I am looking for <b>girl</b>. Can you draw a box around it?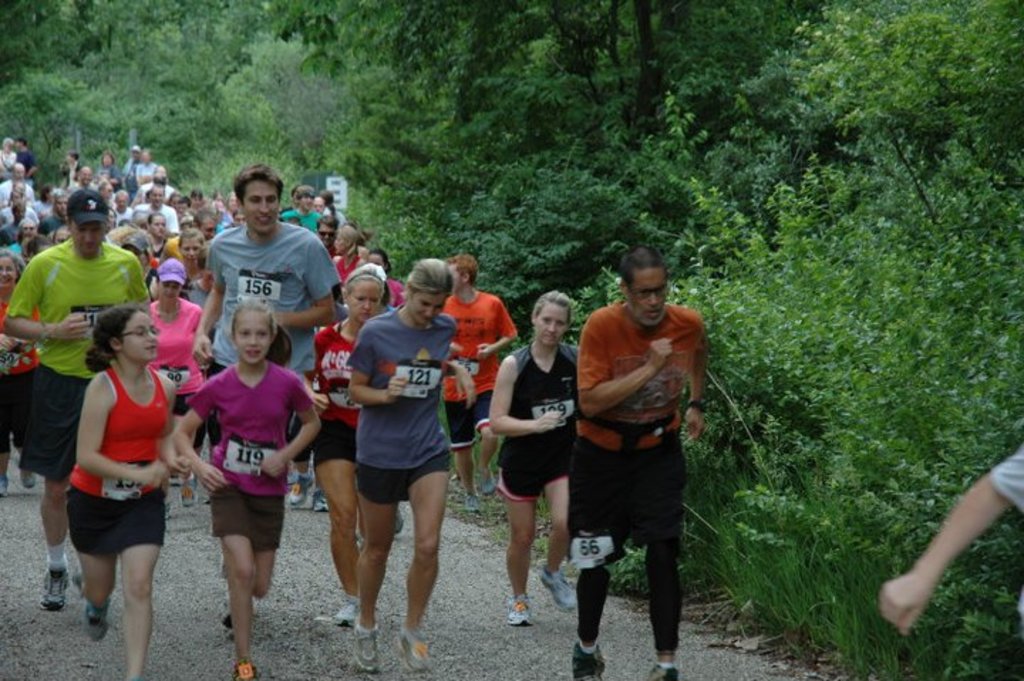
Sure, the bounding box is 302 259 388 626.
